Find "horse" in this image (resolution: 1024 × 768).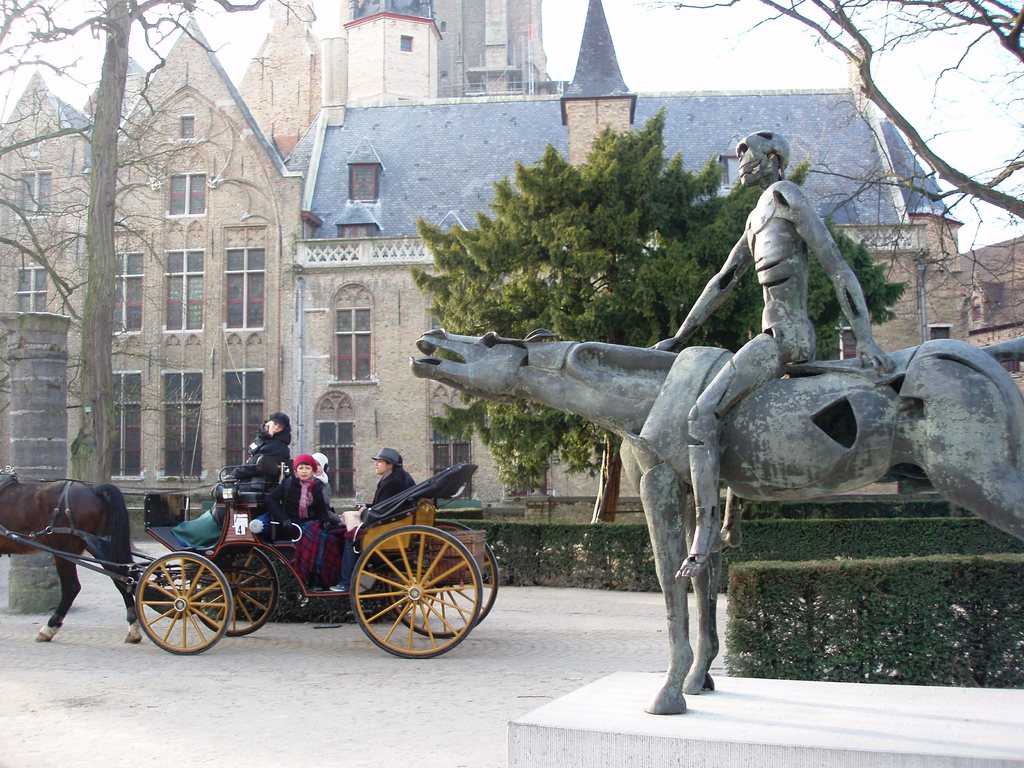
box=[0, 471, 143, 647].
